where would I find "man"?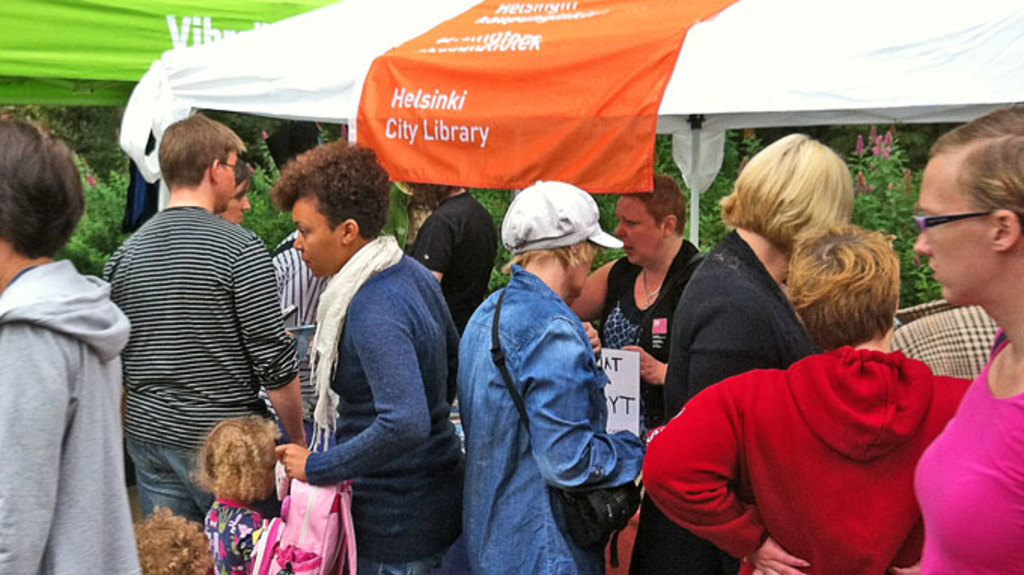
At BBox(402, 170, 494, 452).
